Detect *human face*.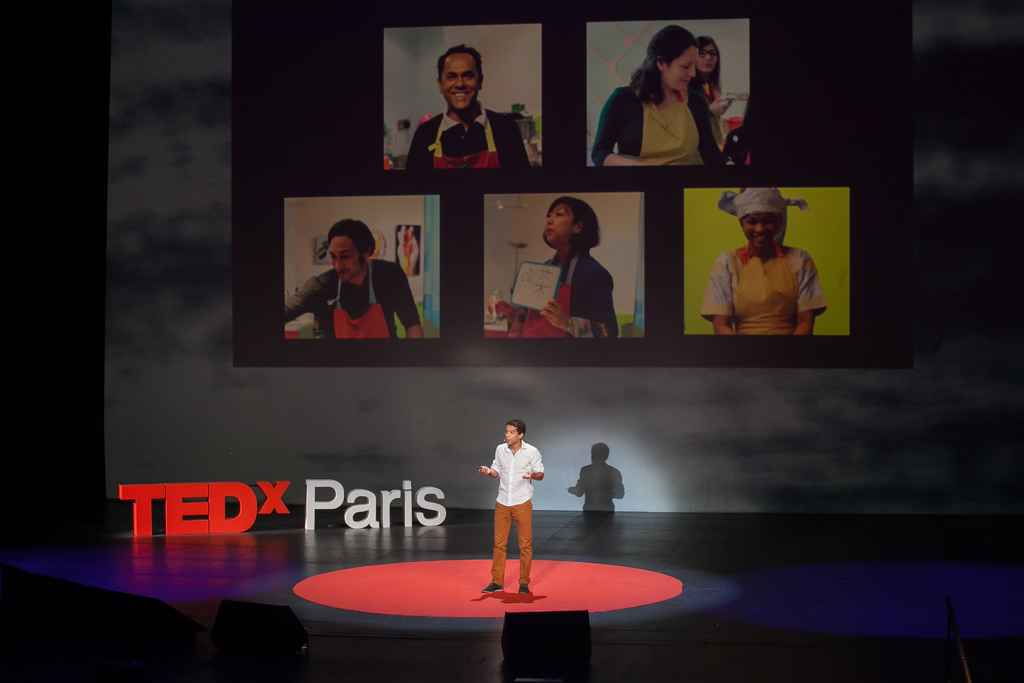
Detected at select_region(546, 204, 576, 244).
